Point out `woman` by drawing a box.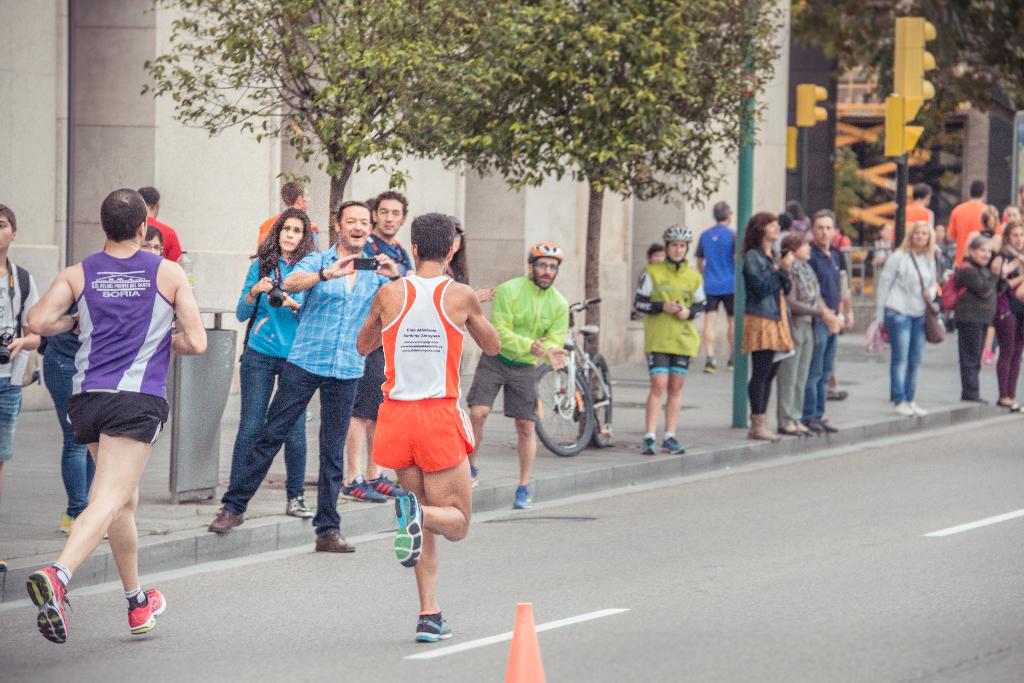
776,236,829,432.
